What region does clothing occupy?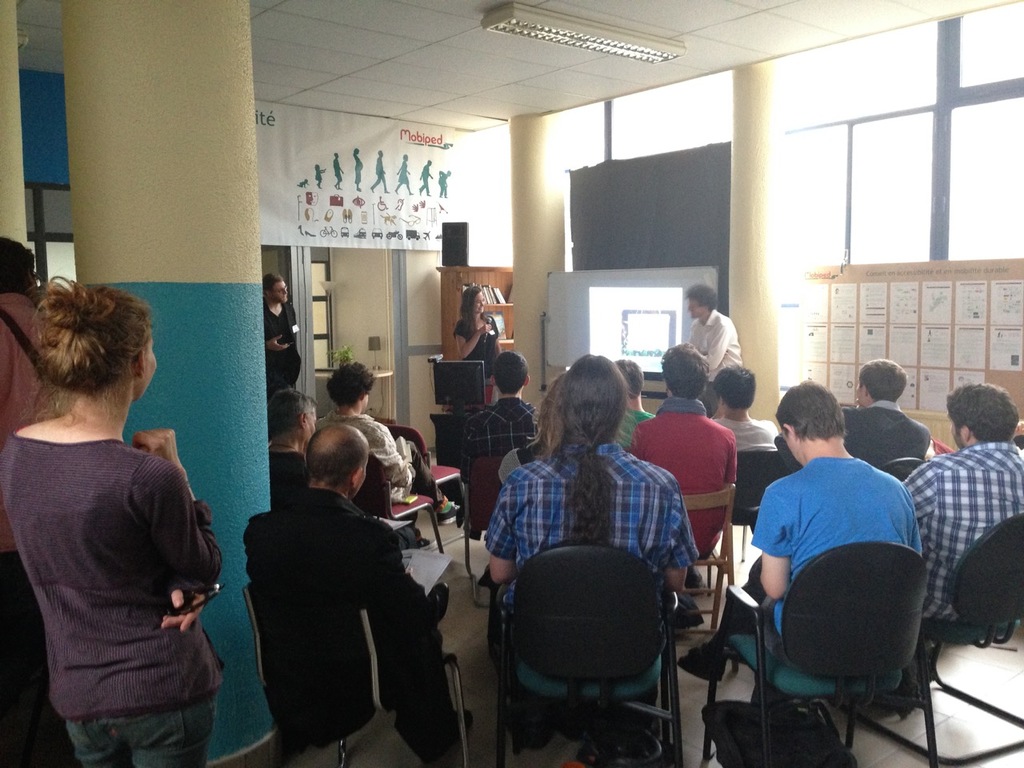
select_region(615, 407, 655, 447).
